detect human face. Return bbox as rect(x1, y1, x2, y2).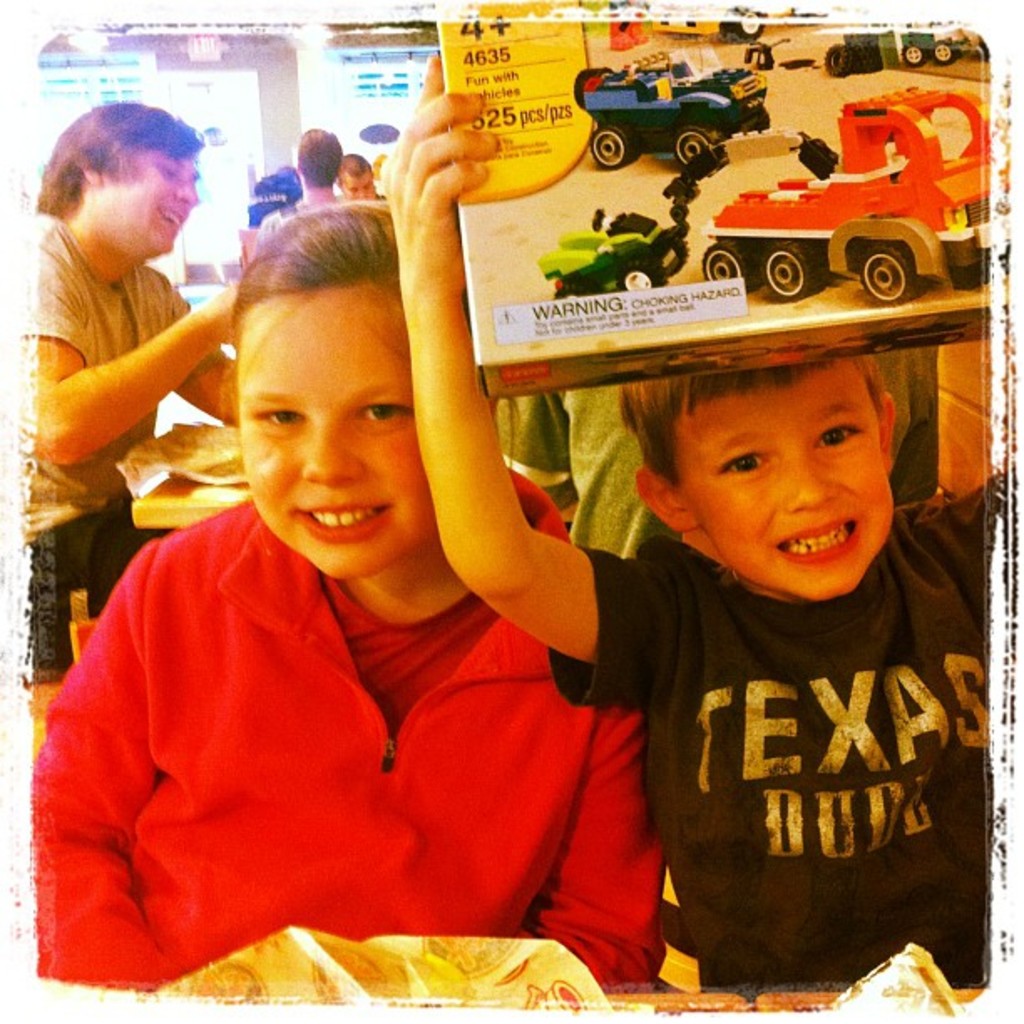
rect(694, 370, 885, 604).
